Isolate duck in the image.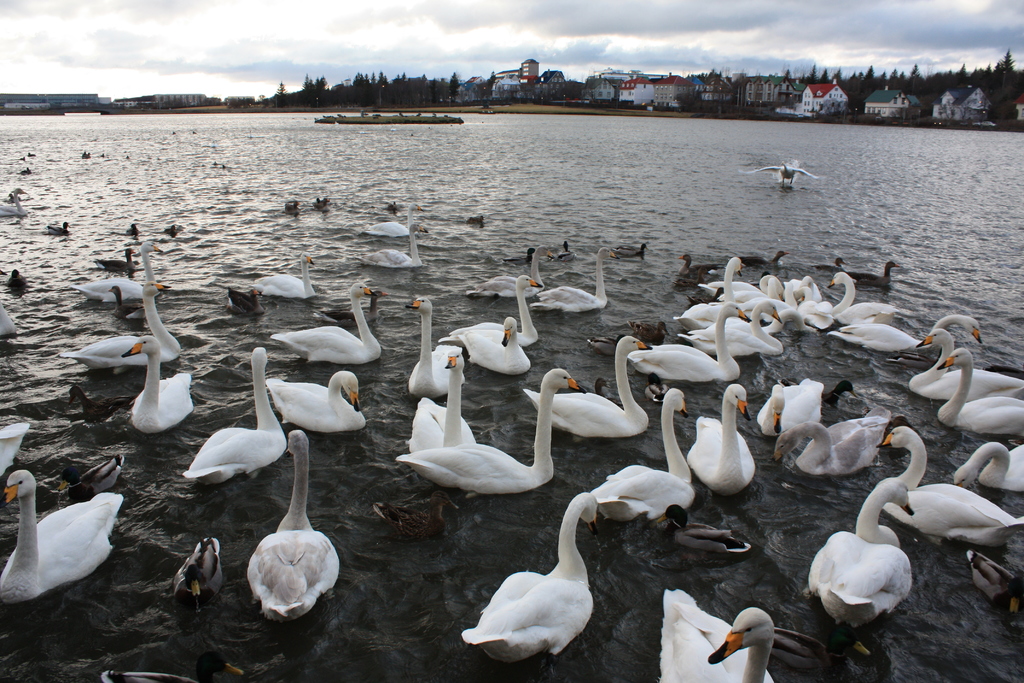
Isolated region: x1=464 y1=488 x2=604 y2=661.
